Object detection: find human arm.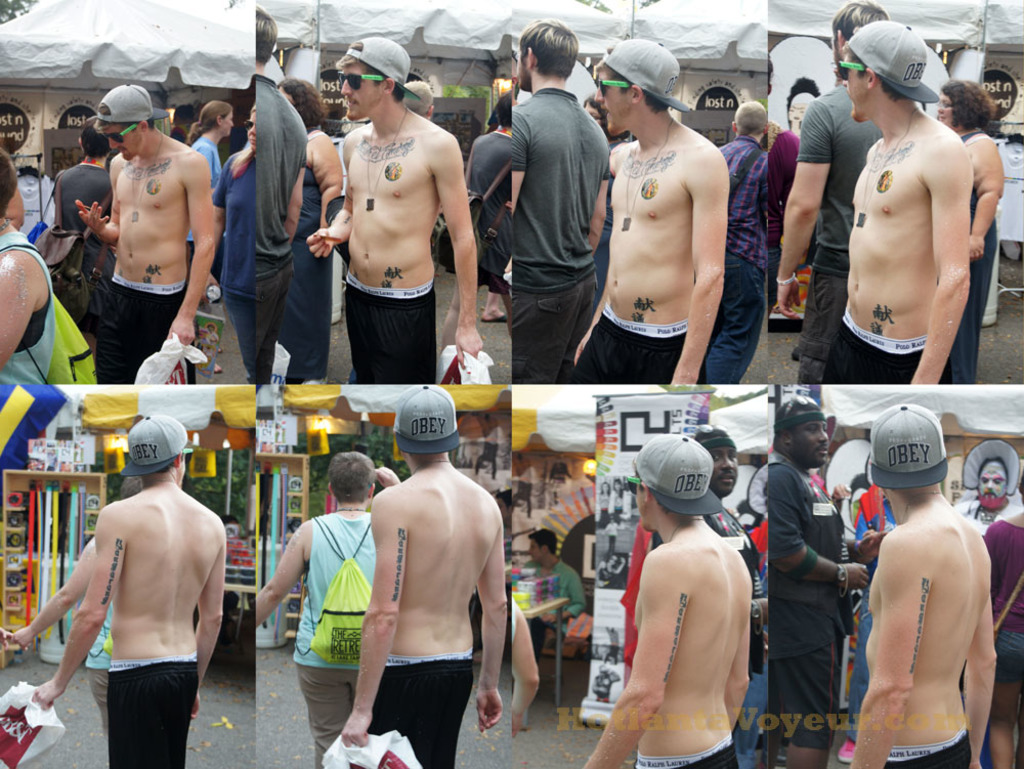
0,530,104,649.
